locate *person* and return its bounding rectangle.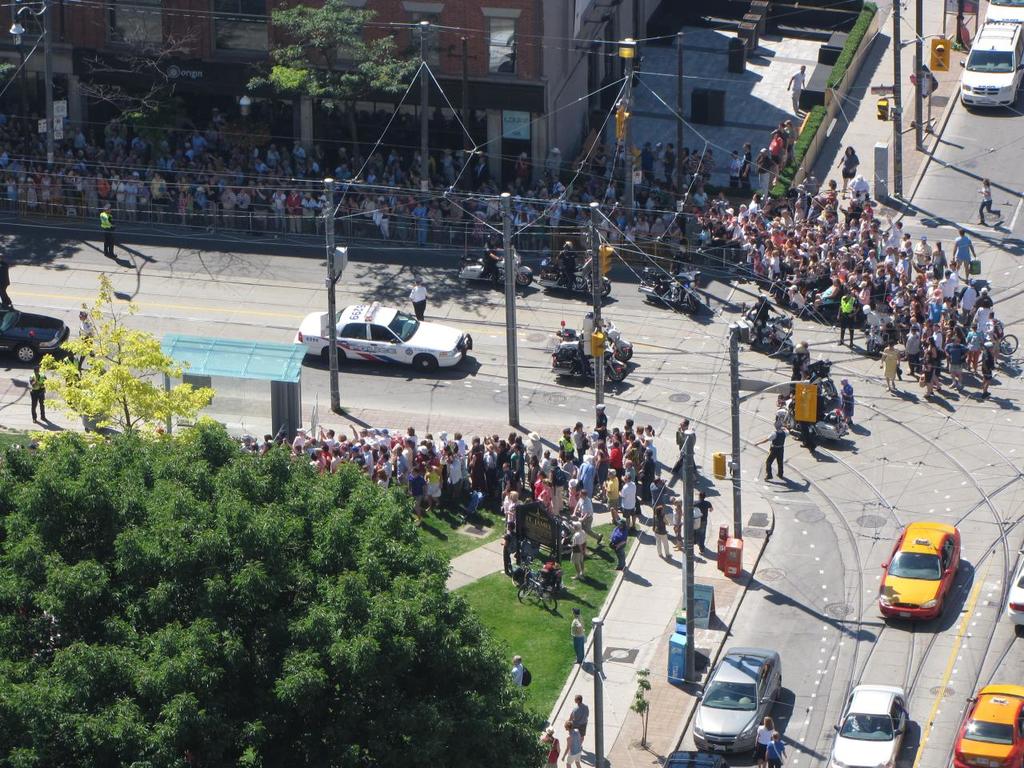
[753, 714, 771, 767].
